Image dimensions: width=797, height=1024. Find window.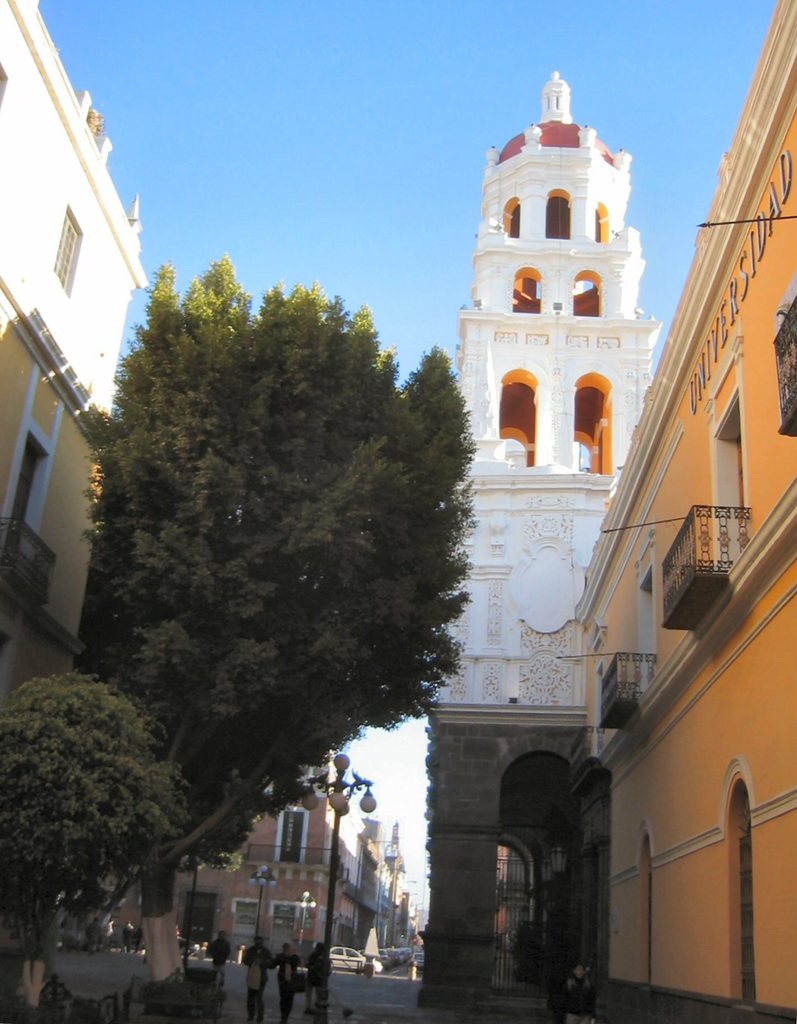
727,774,758,1005.
